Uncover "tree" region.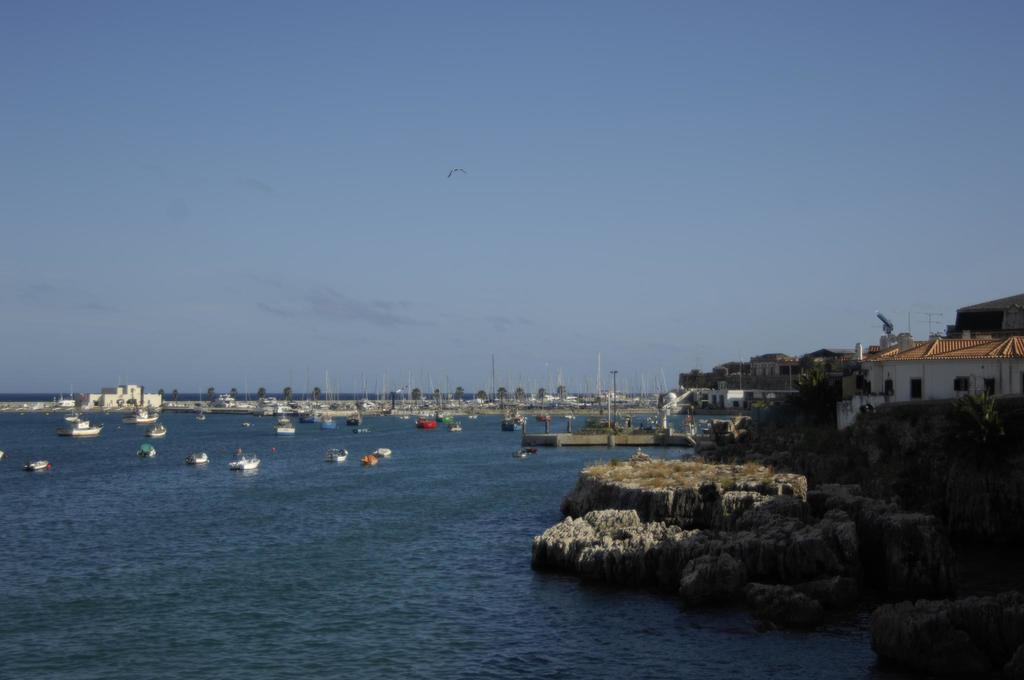
Uncovered: 156/386/168/399.
